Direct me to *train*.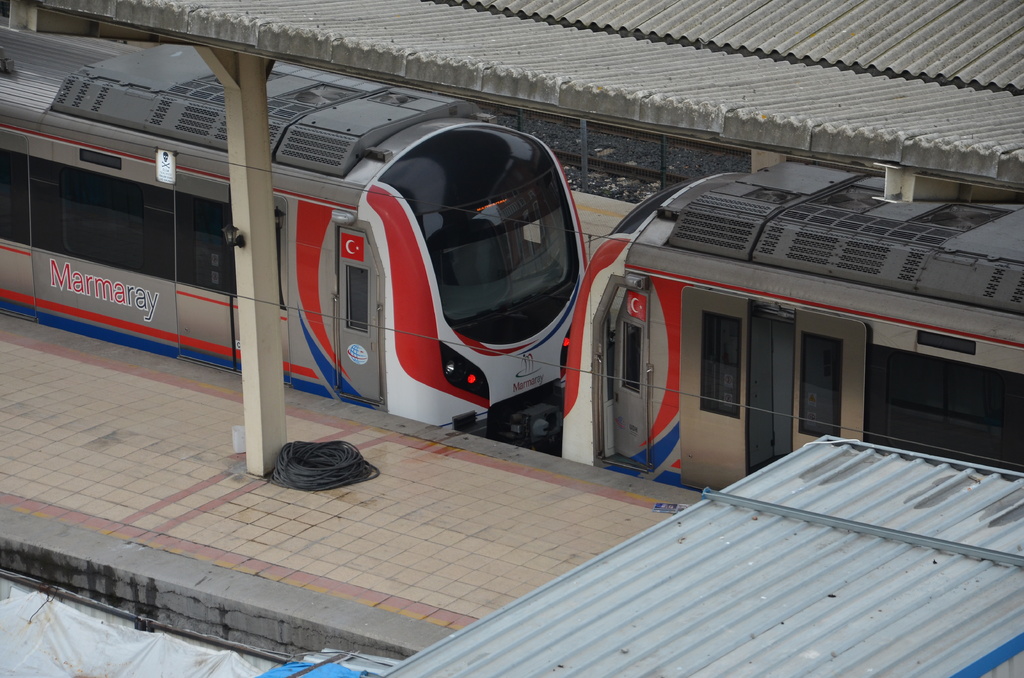
Direction: box(561, 166, 1023, 488).
